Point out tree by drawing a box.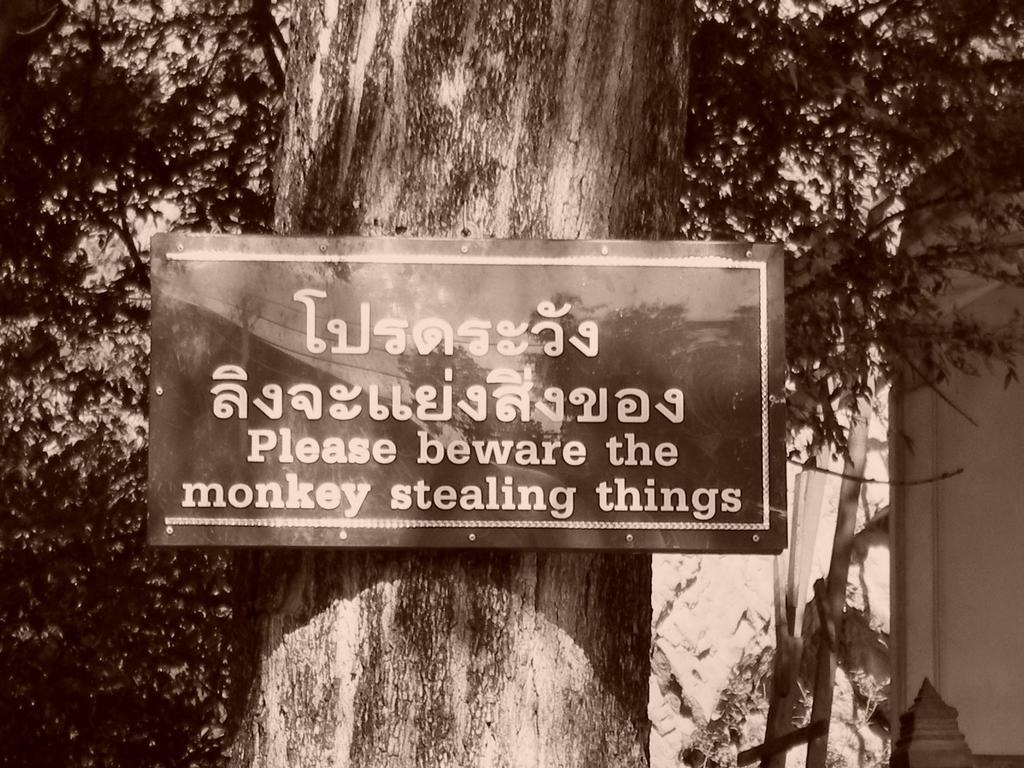
region(0, 0, 1023, 767).
